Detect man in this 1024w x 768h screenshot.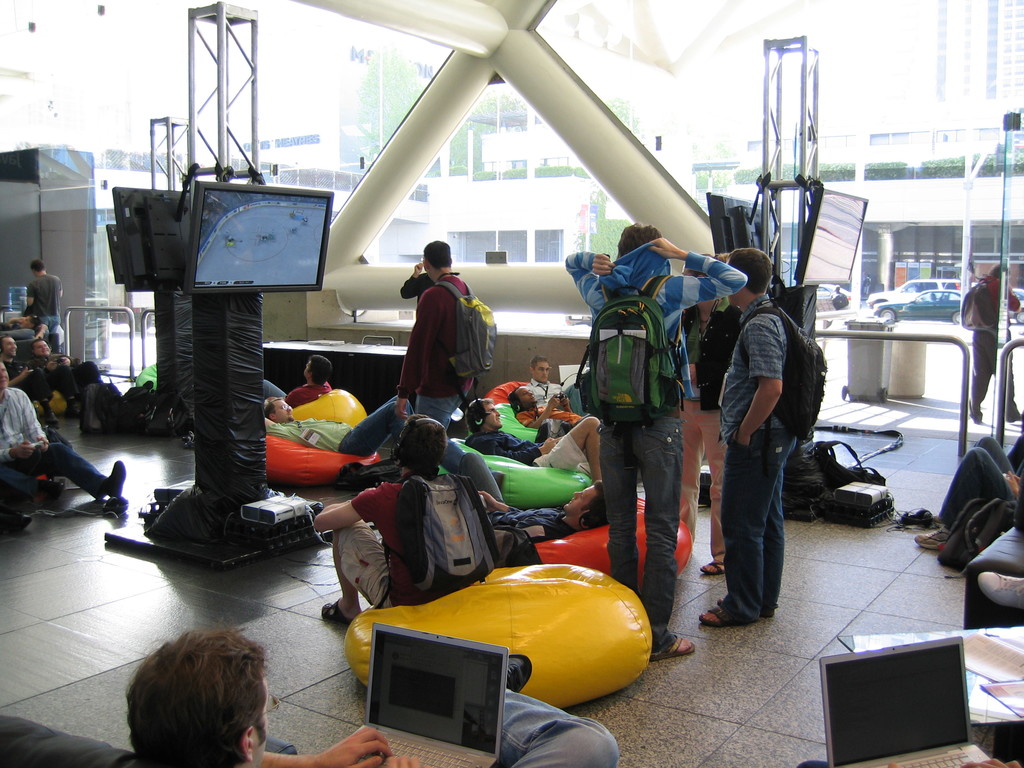
Detection: [381, 239, 488, 440].
